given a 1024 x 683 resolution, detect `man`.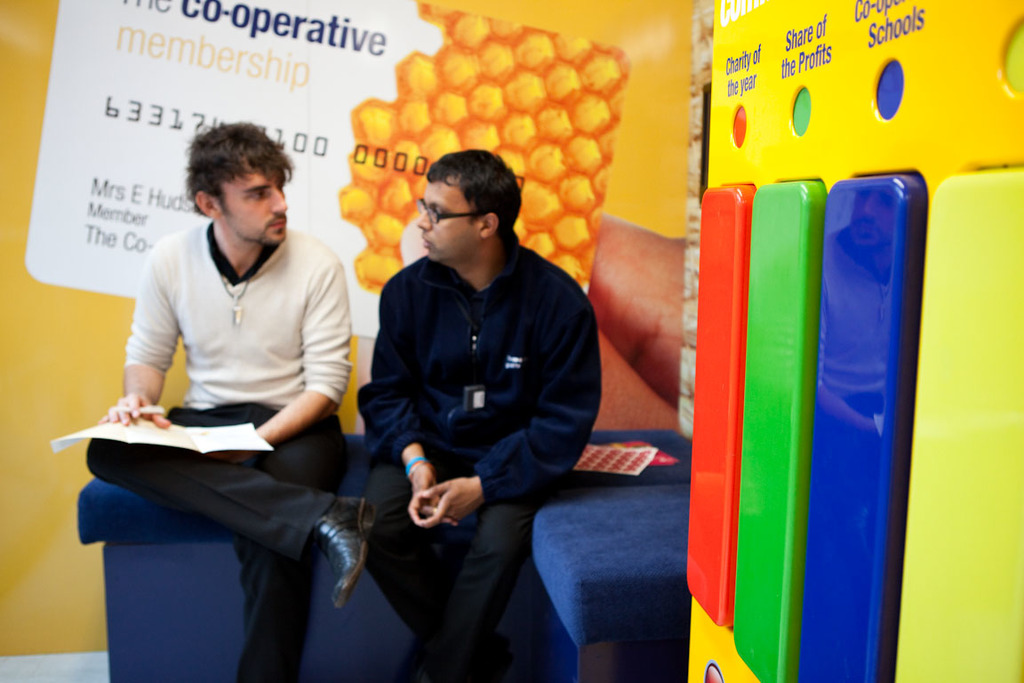
box(76, 117, 371, 634).
